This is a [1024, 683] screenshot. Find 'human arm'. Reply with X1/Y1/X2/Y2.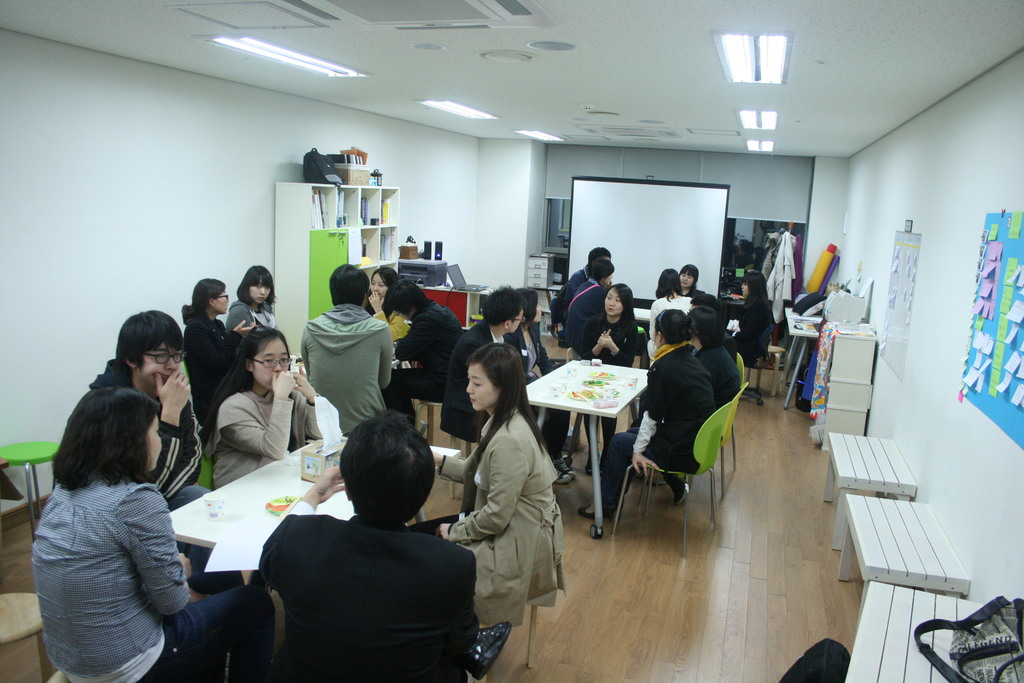
432/445/481/483.
